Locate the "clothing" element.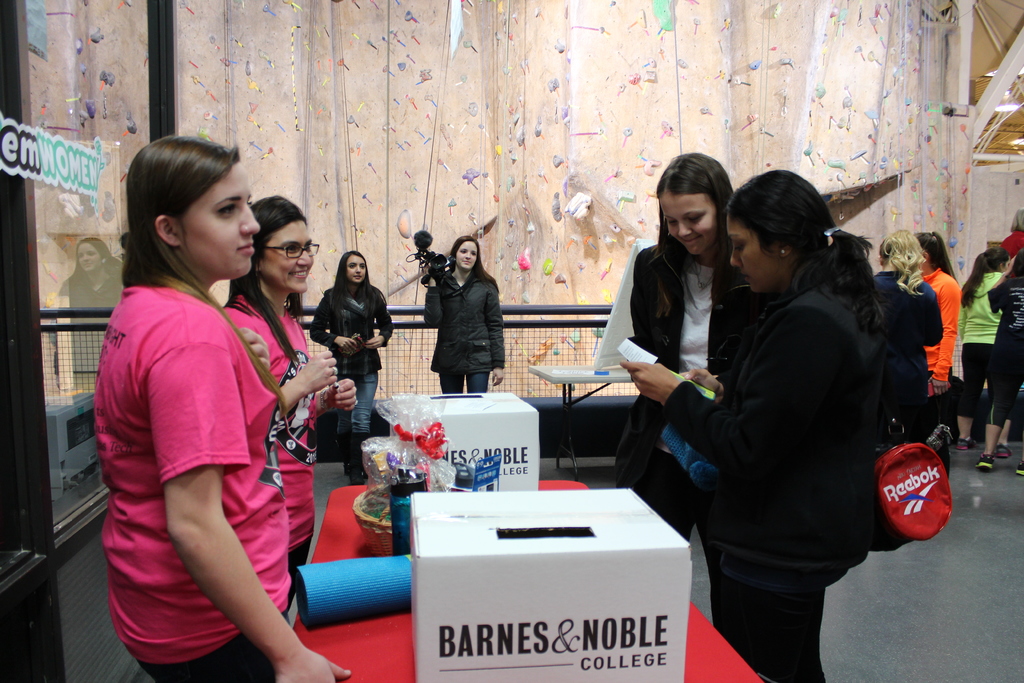
Element bbox: 223, 293, 316, 598.
